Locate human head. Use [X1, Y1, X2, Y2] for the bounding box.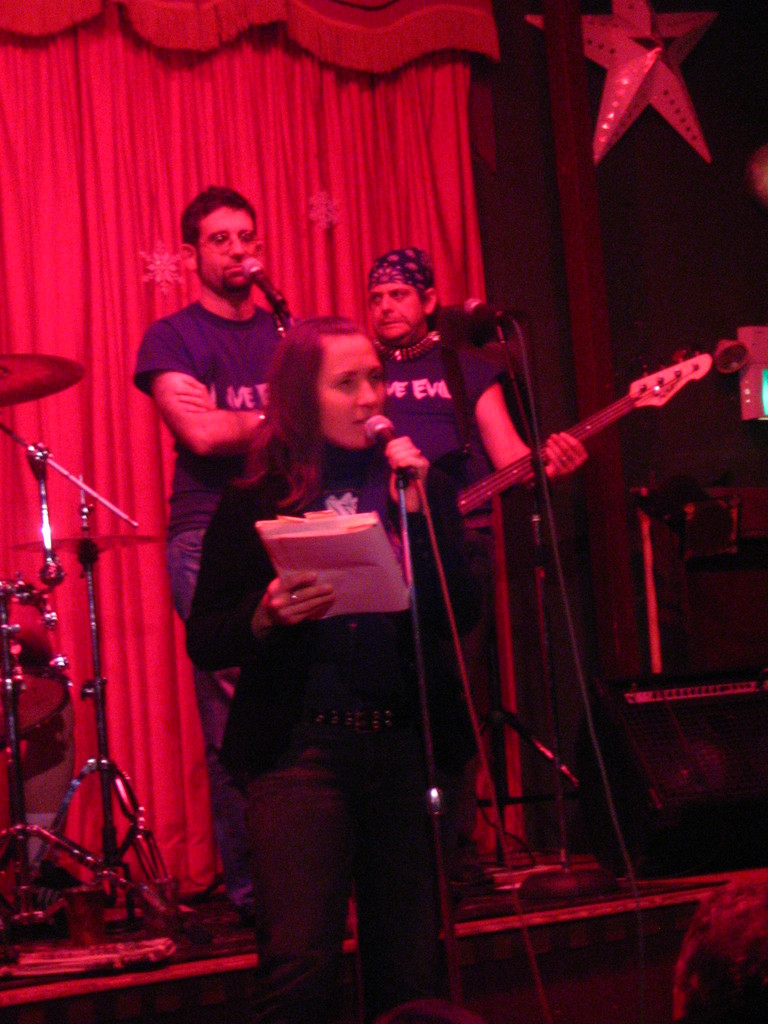
[176, 183, 262, 293].
